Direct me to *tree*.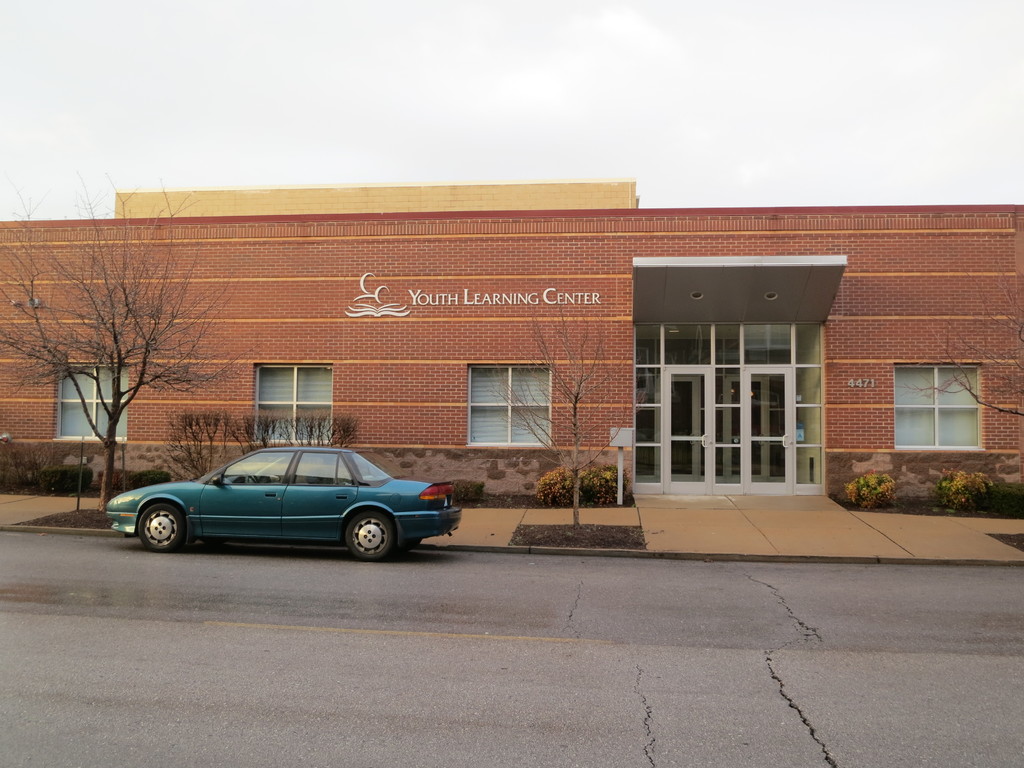
Direction: {"left": 892, "top": 273, "right": 1023, "bottom": 420}.
